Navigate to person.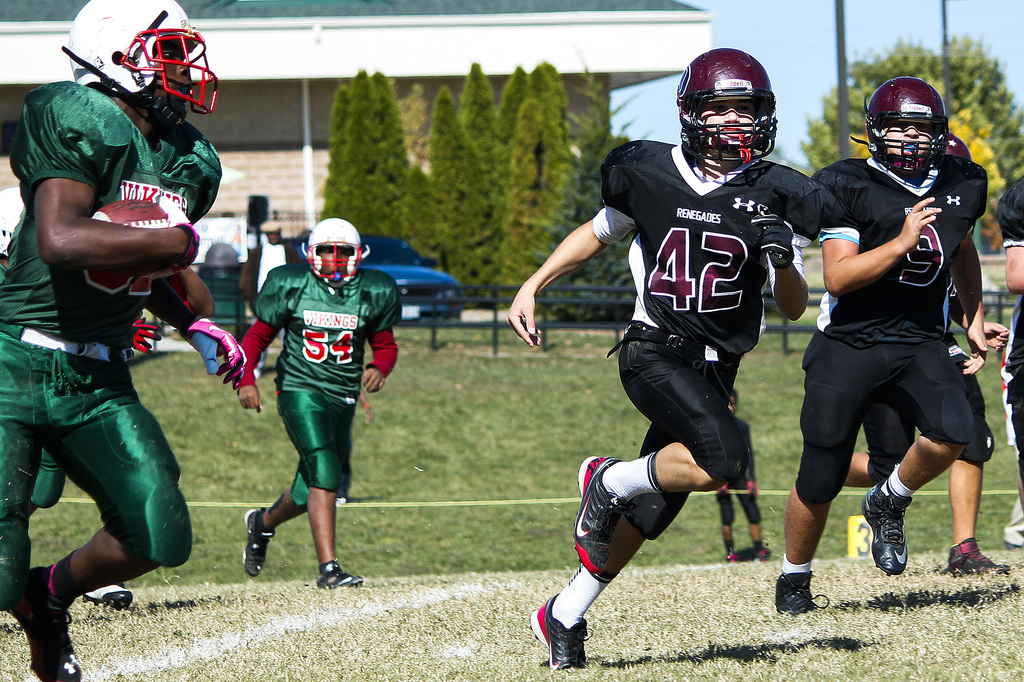
Navigation target: 244, 225, 308, 375.
